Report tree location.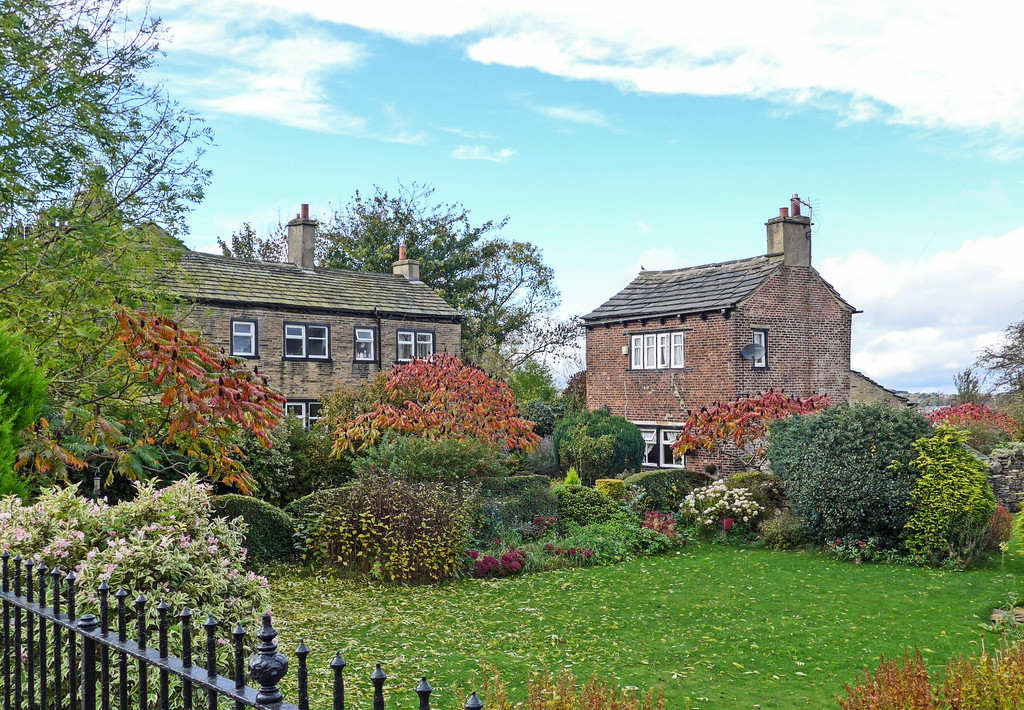
Report: bbox=[673, 384, 836, 469].
